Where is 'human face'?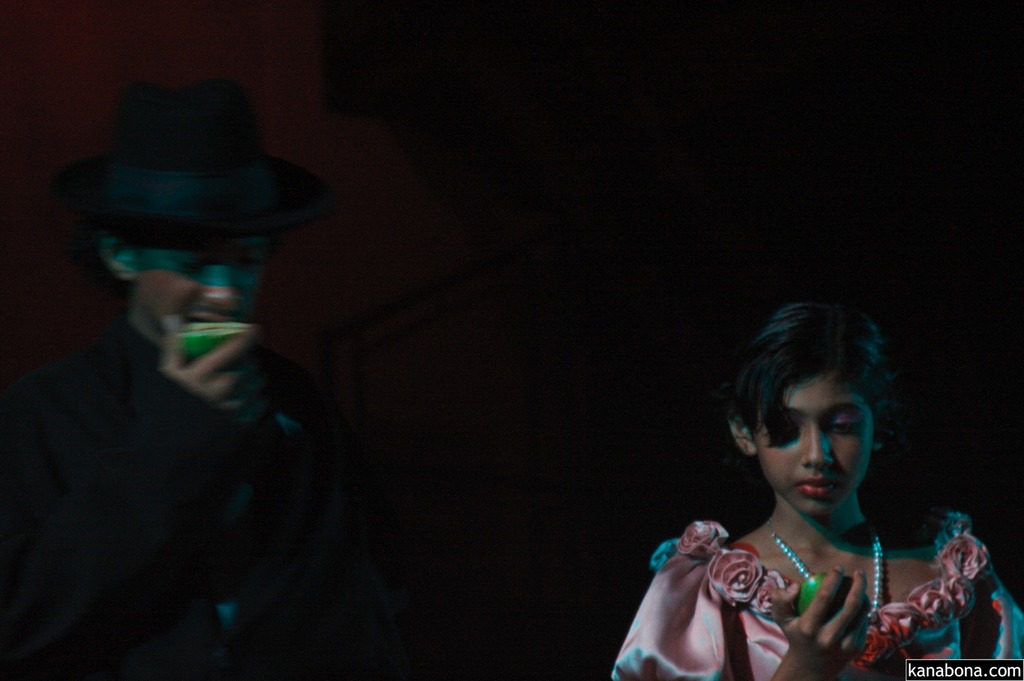
pyautogui.locateOnScreen(758, 377, 867, 514).
